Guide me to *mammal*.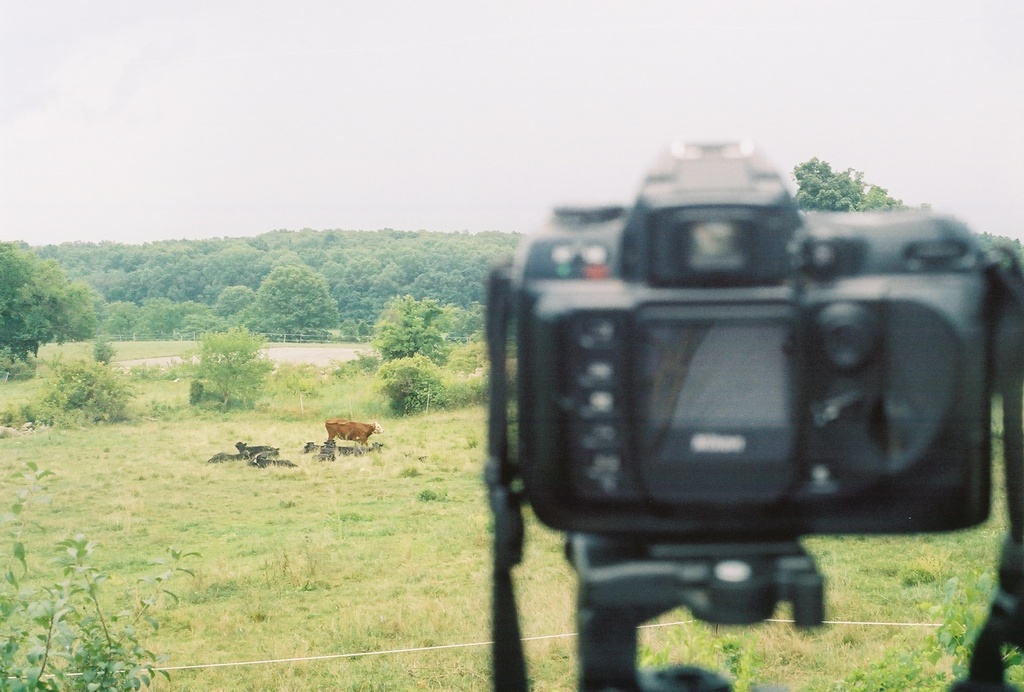
Guidance: [211,450,260,465].
